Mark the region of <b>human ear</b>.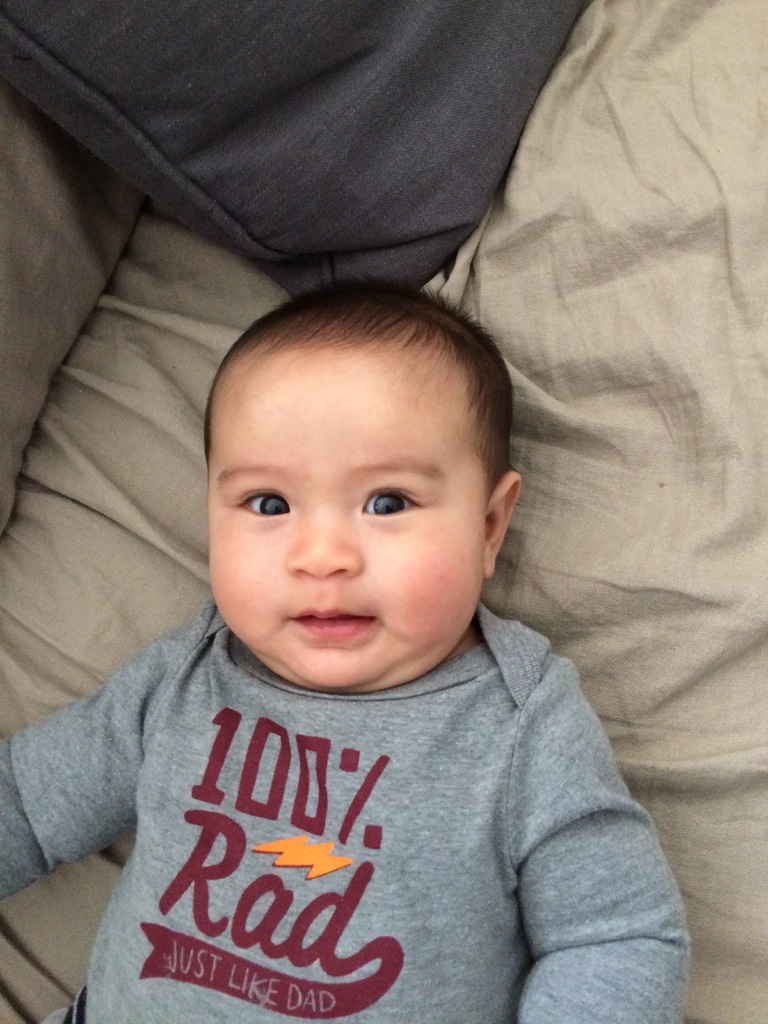
Region: [x1=483, y1=473, x2=520, y2=582].
